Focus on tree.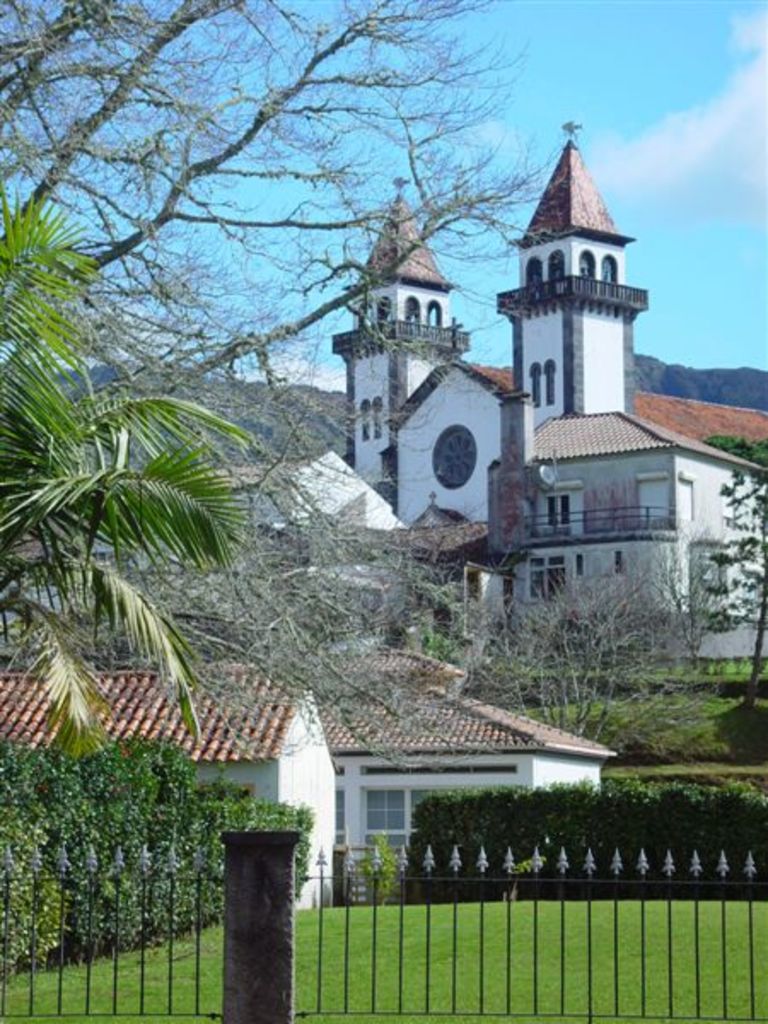
Focused at bbox=[696, 469, 766, 705].
